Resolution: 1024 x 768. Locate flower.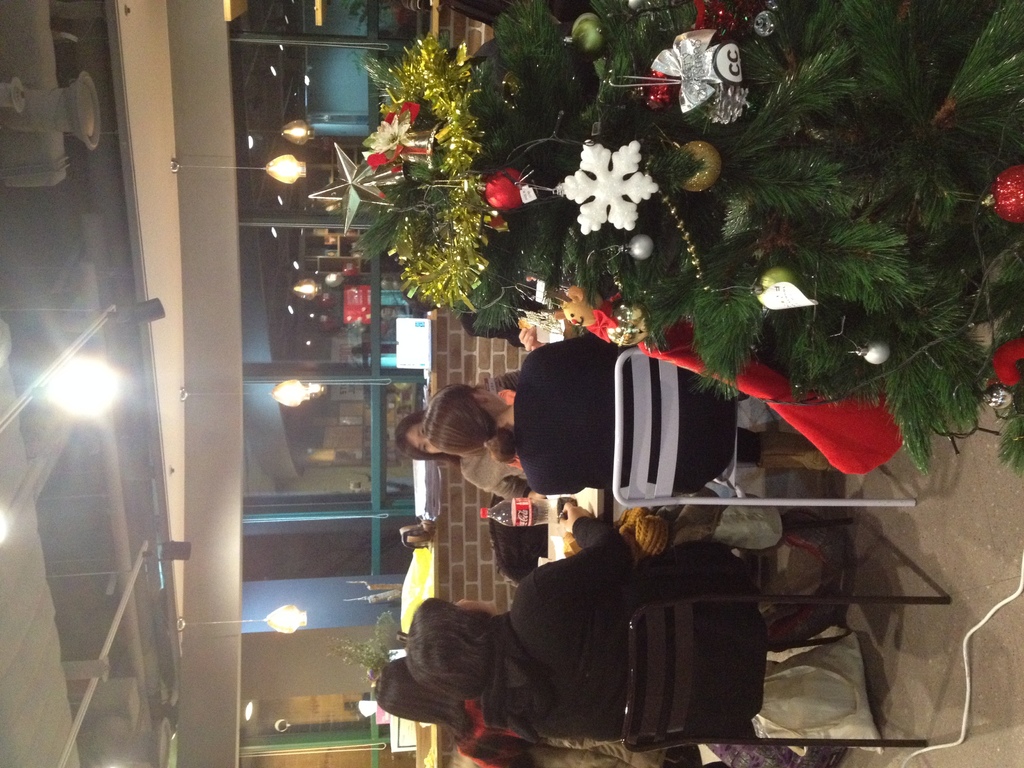
<region>364, 101, 426, 172</region>.
